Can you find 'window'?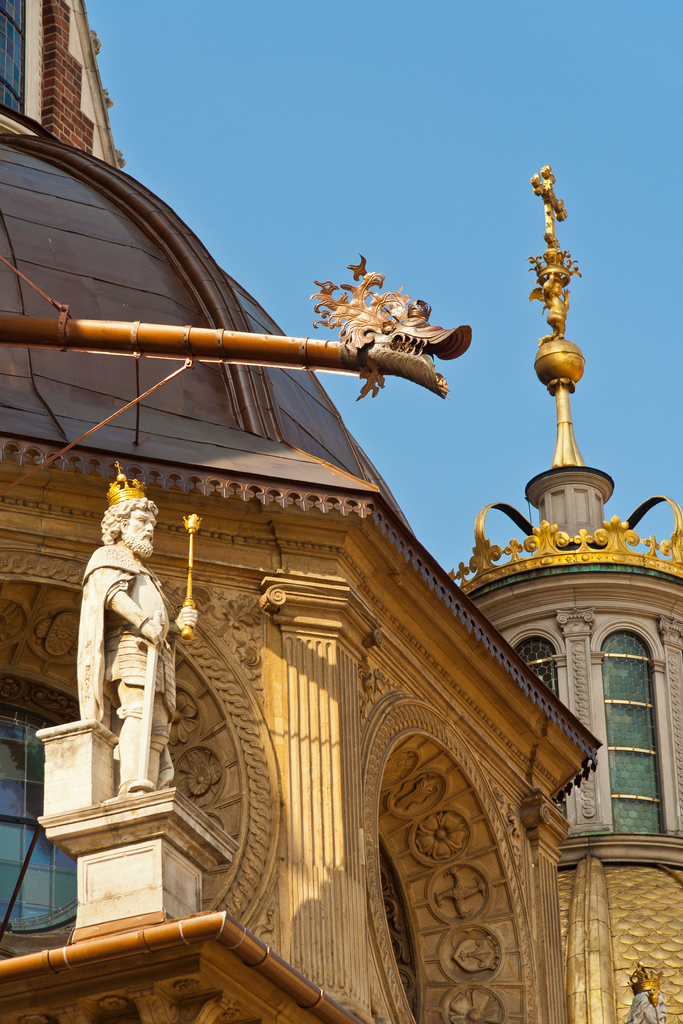
Yes, bounding box: x1=0, y1=0, x2=43, y2=140.
